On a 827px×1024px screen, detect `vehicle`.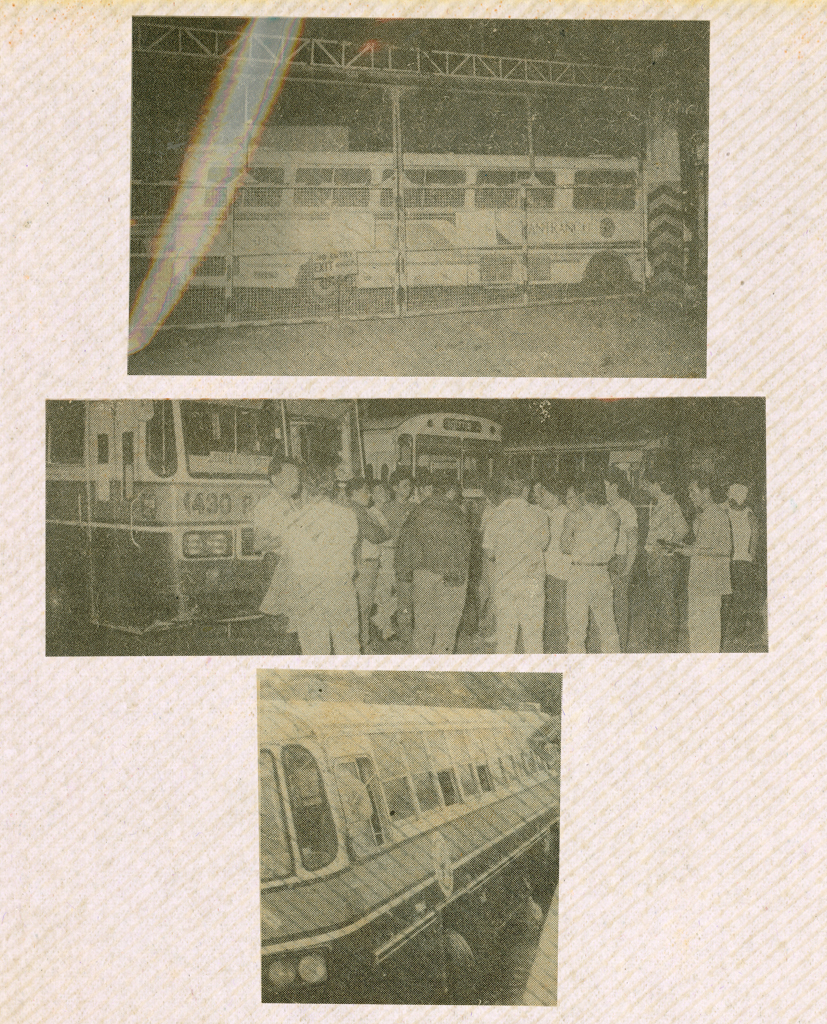
locate(254, 693, 567, 996).
